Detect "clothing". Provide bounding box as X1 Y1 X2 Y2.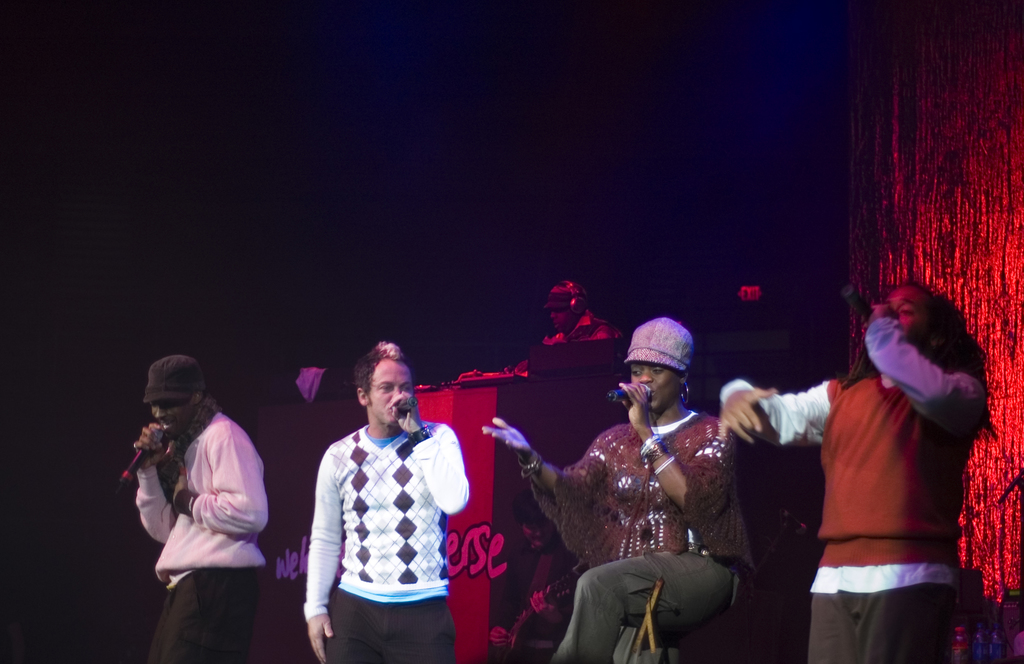
301 400 458 653.
